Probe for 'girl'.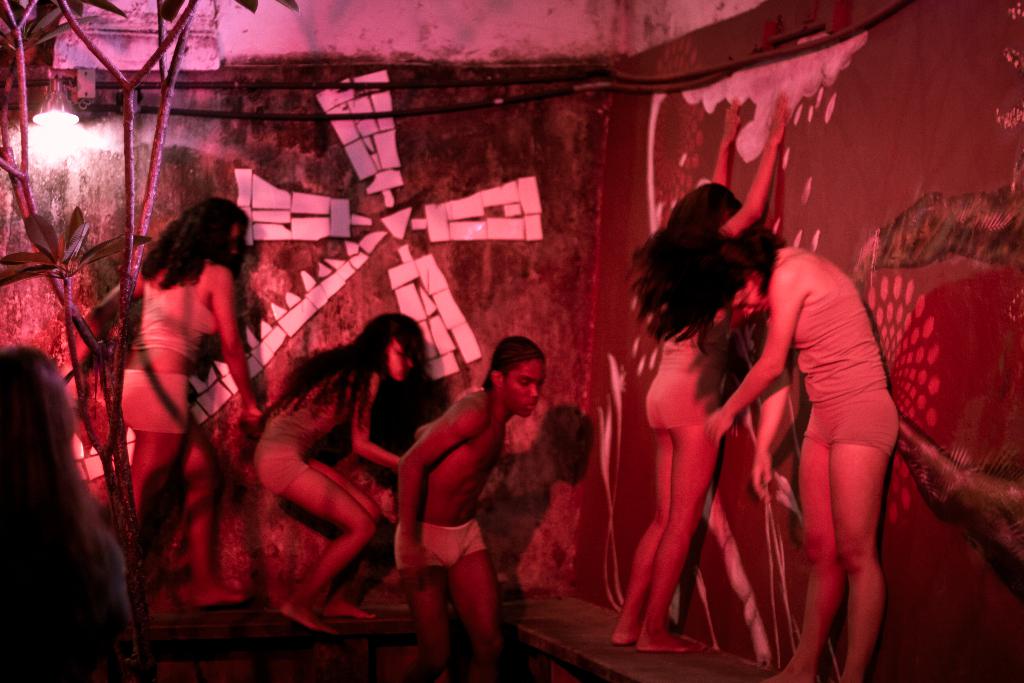
Probe result: (x1=113, y1=195, x2=261, y2=619).
